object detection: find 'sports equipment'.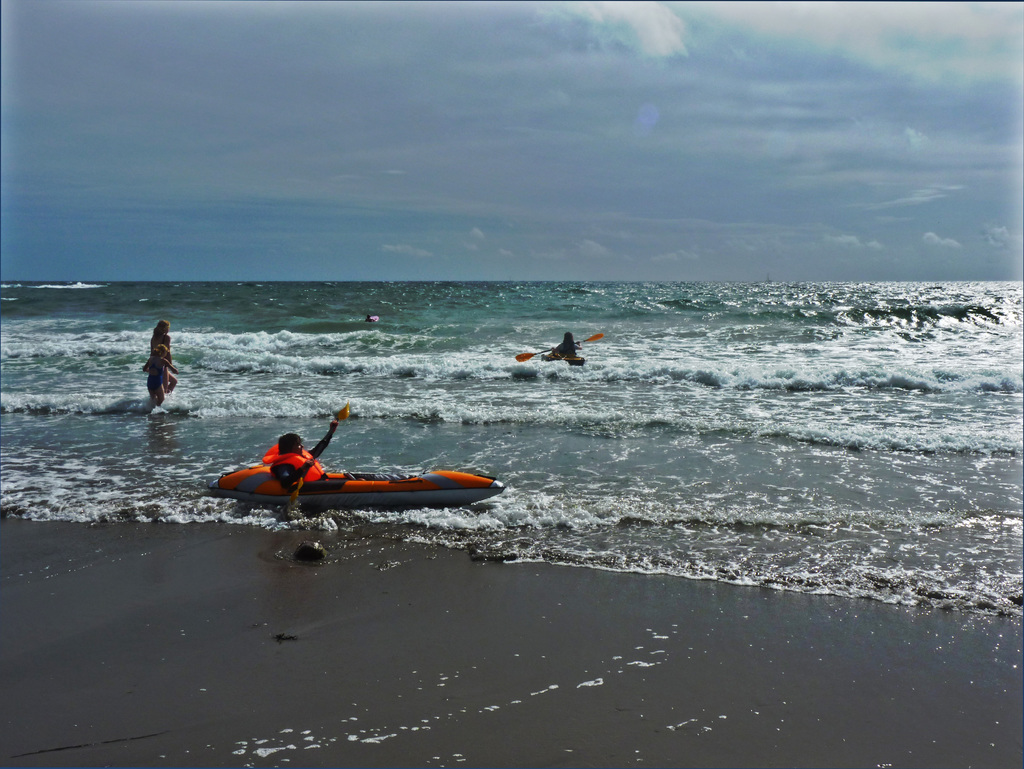
pyautogui.locateOnScreen(204, 462, 506, 504).
